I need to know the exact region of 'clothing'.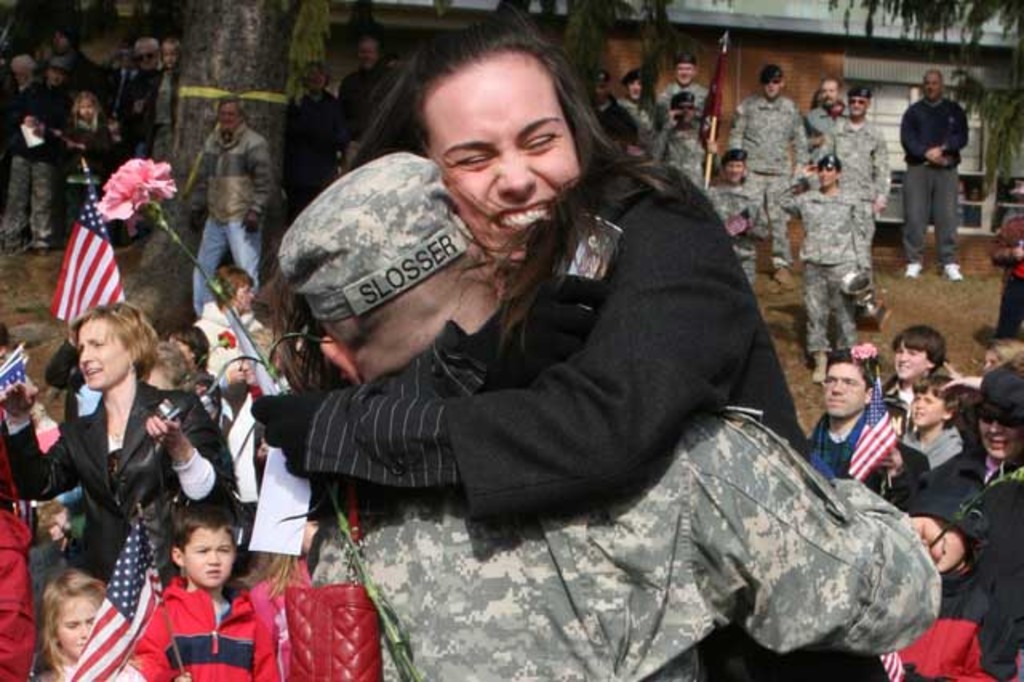
Region: 278 86 355 208.
